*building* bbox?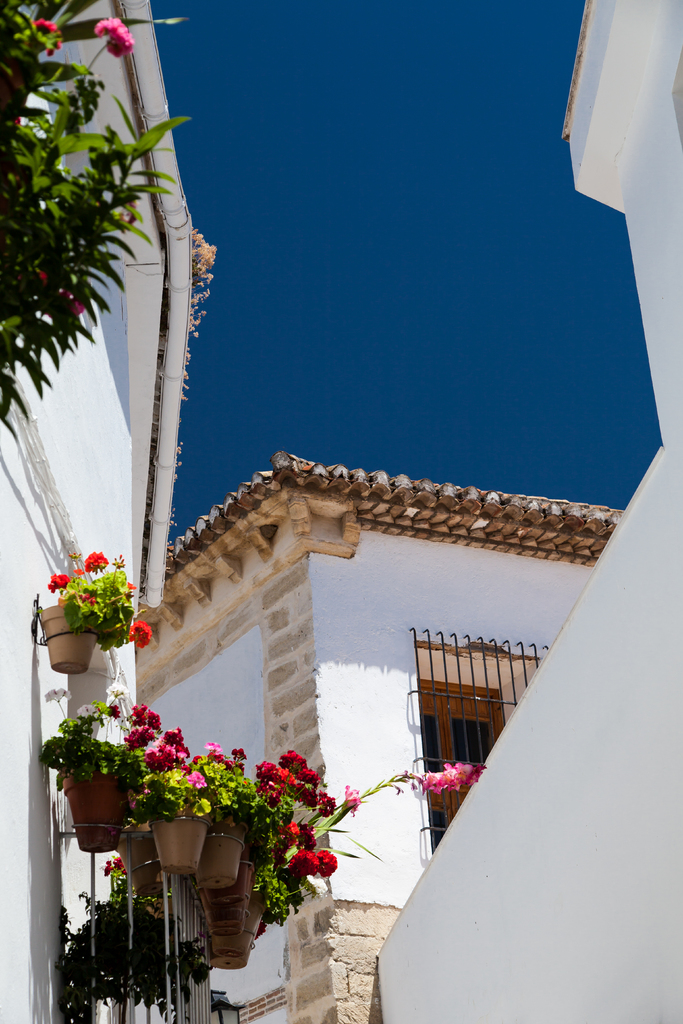
Rect(0, 0, 219, 1023)
